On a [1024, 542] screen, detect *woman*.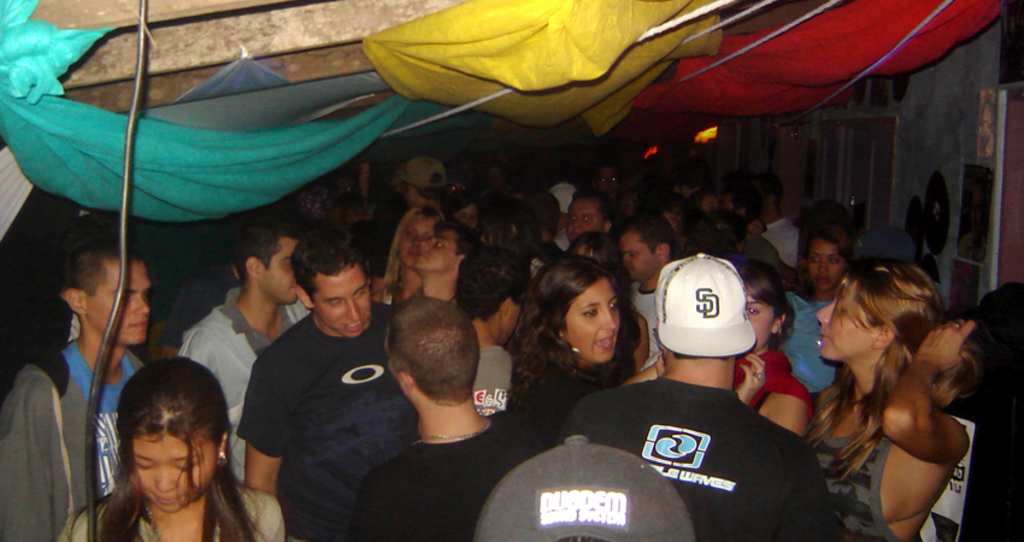
(left=687, top=190, right=724, bottom=214).
